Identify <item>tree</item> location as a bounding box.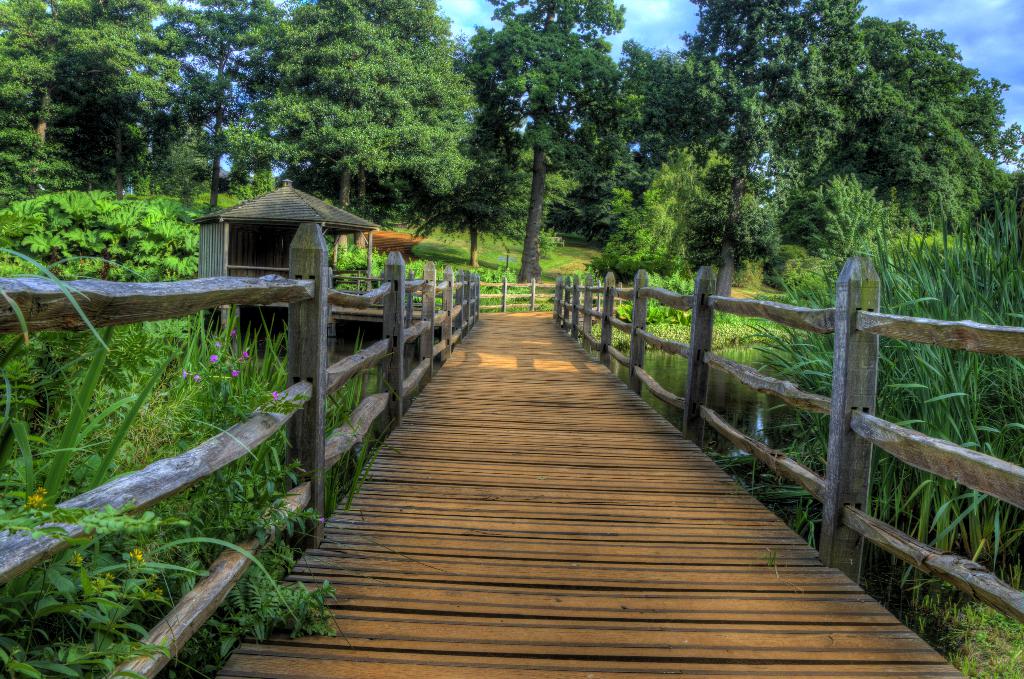
968, 167, 1023, 258.
